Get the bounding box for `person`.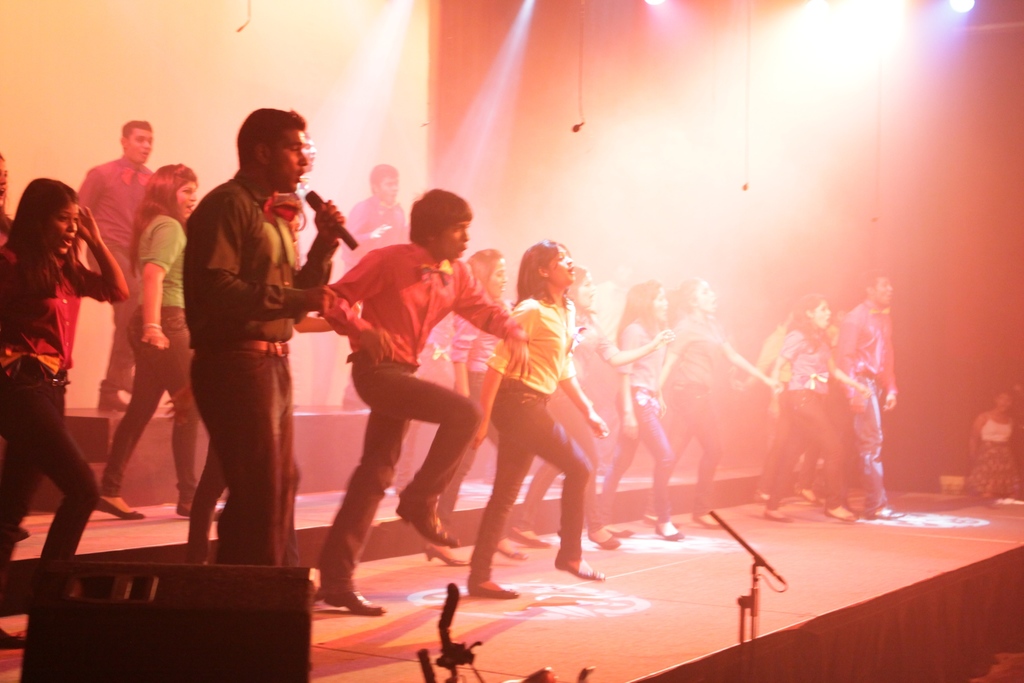
Rect(179, 106, 351, 572).
